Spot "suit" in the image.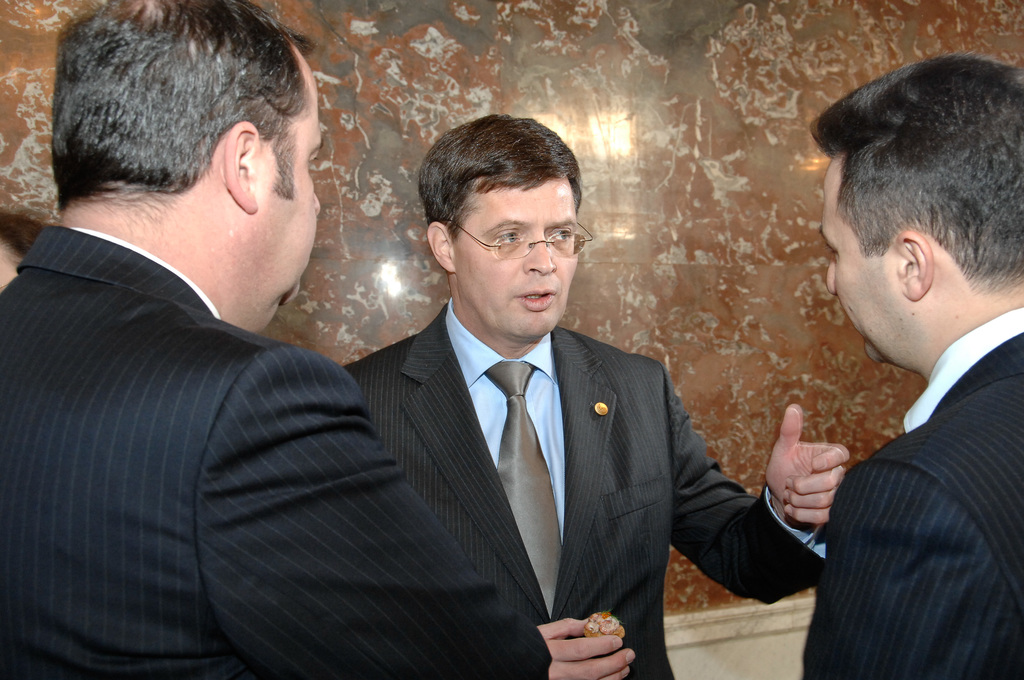
"suit" found at {"left": 342, "top": 296, "right": 828, "bottom": 679}.
